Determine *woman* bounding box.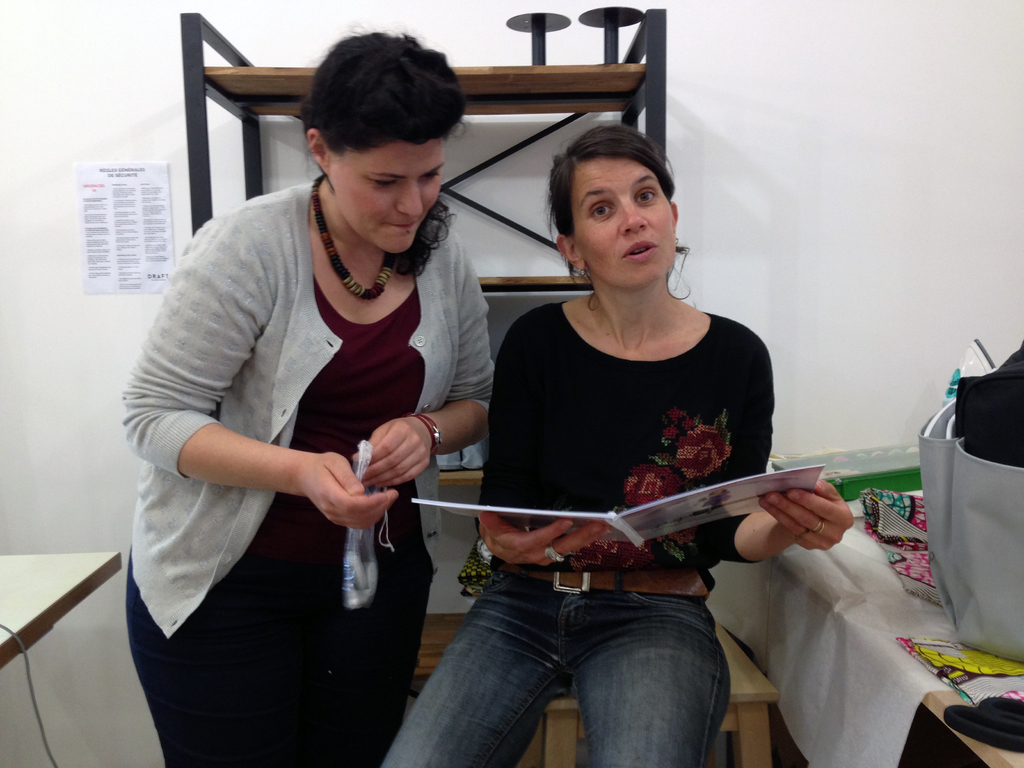
Determined: 121 32 494 767.
